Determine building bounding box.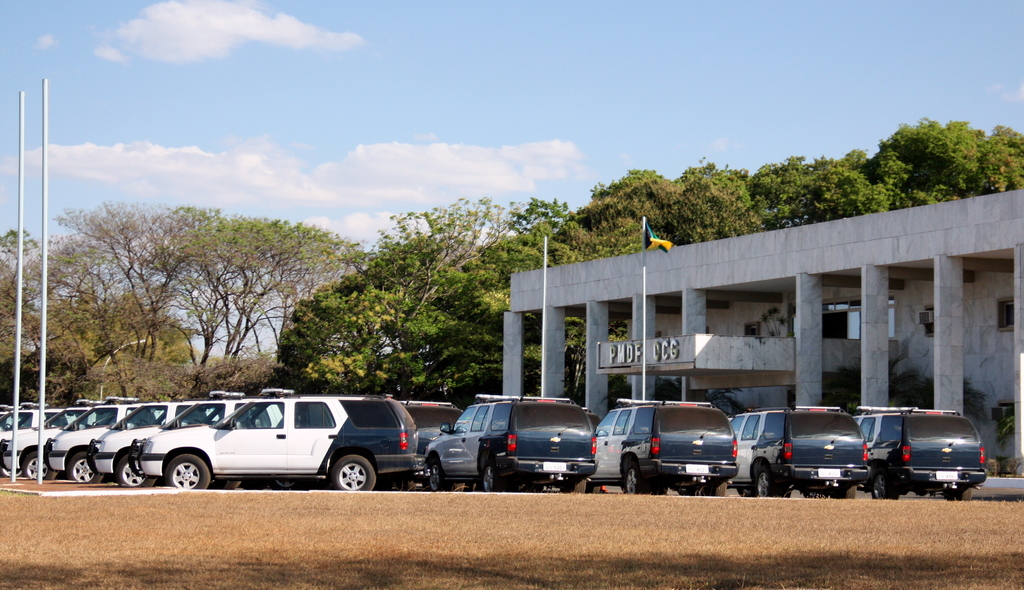
Determined: {"x1": 503, "y1": 184, "x2": 1021, "y2": 492}.
